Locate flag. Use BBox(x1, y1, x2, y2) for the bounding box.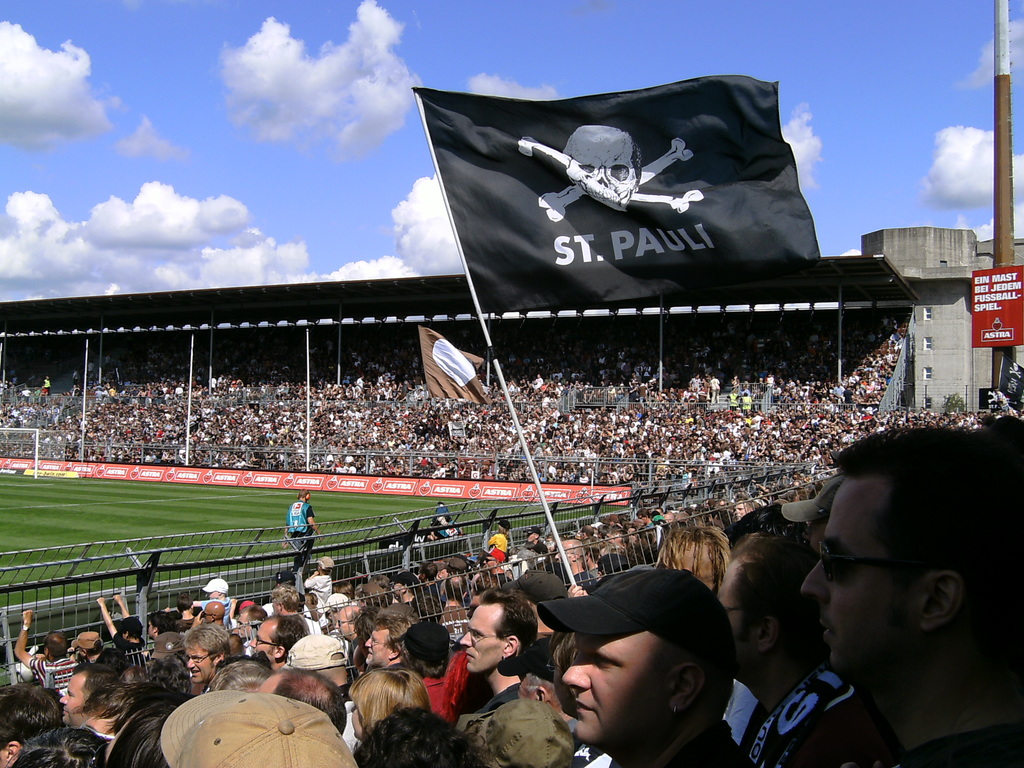
BBox(419, 326, 491, 409).
